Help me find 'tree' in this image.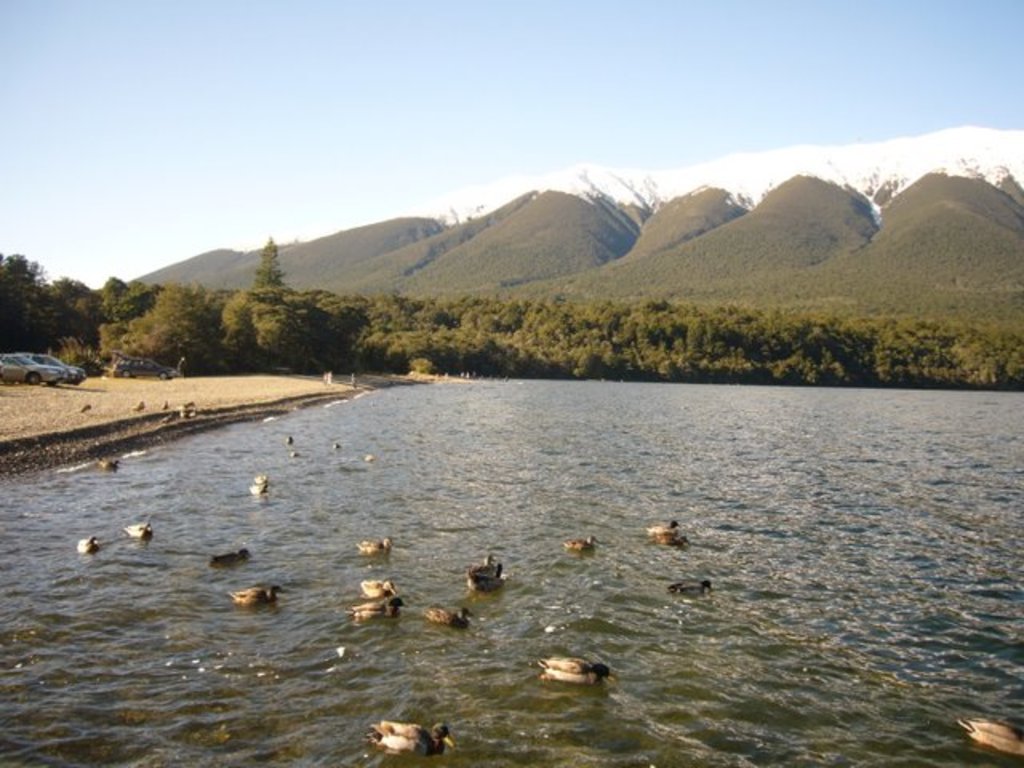
Found it: left=246, top=234, right=288, bottom=291.
